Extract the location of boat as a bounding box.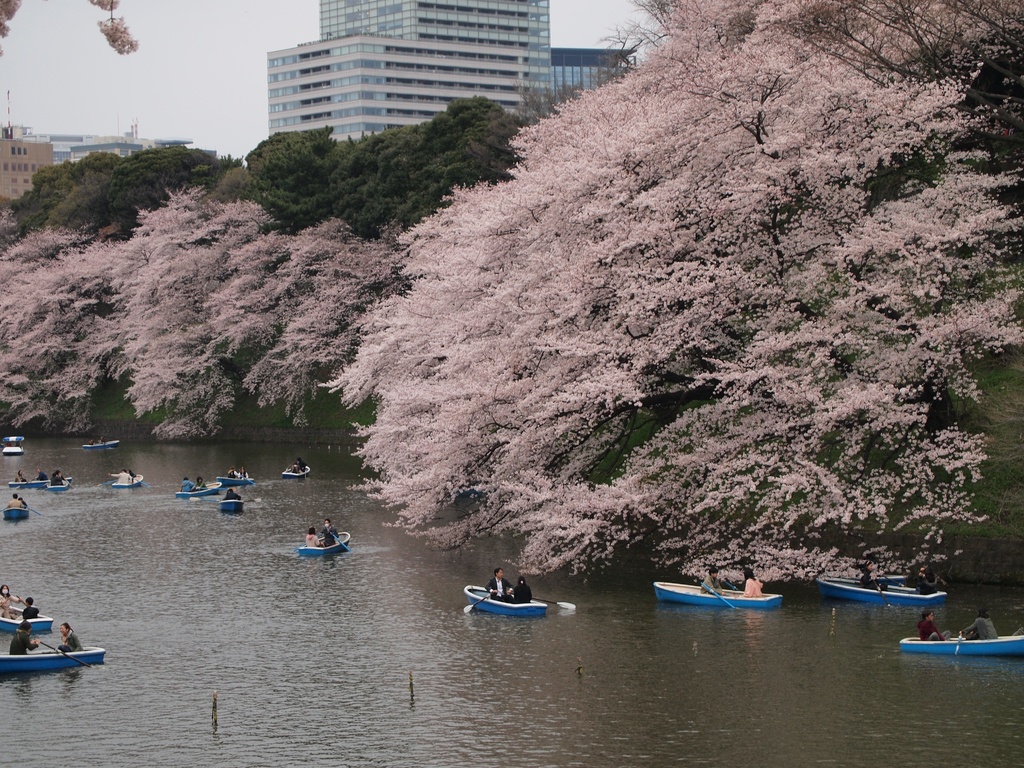
x1=895 y1=627 x2=1023 y2=659.
